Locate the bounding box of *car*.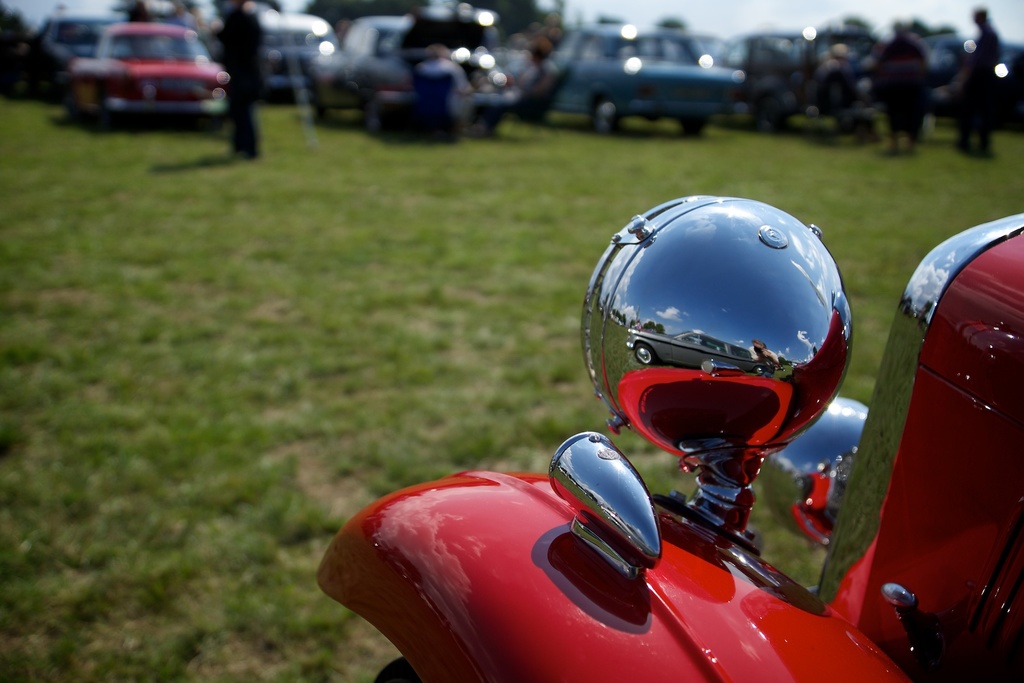
Bounding box: crop(53, 28, 235, 137).
